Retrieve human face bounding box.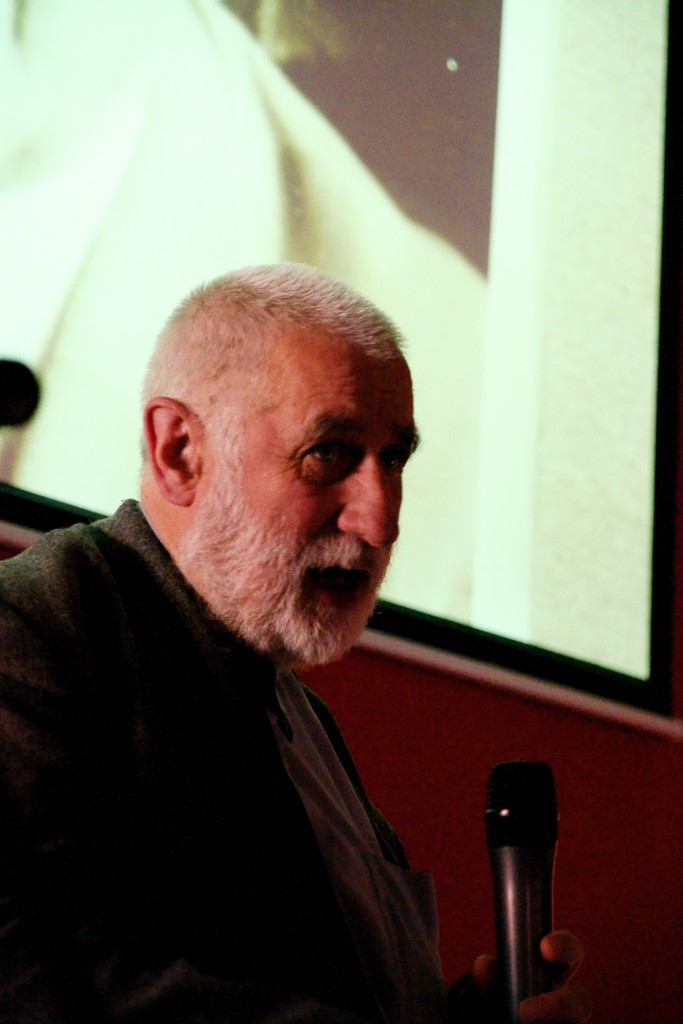
Bounding box: select_region(208, 332, 424, 659).
